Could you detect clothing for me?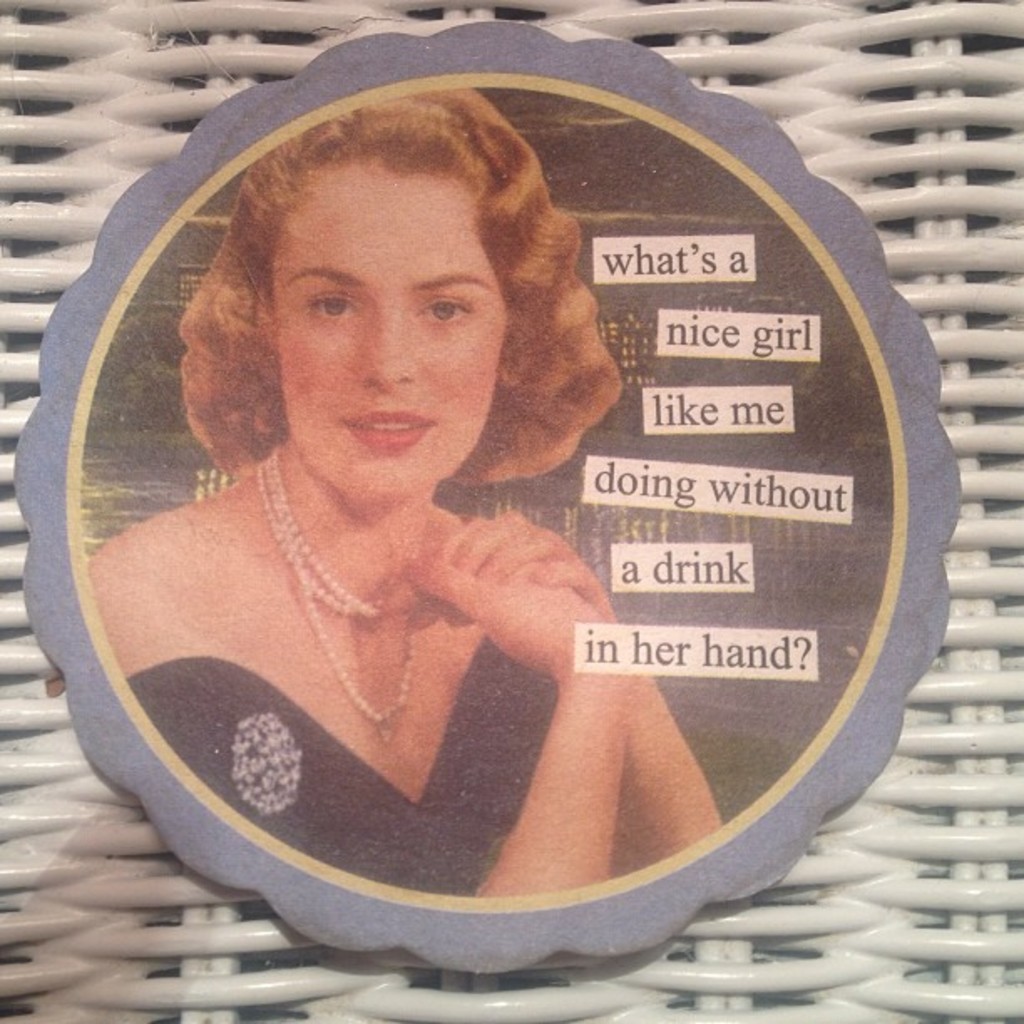
Detection result: [119, 631, 559, 910].
